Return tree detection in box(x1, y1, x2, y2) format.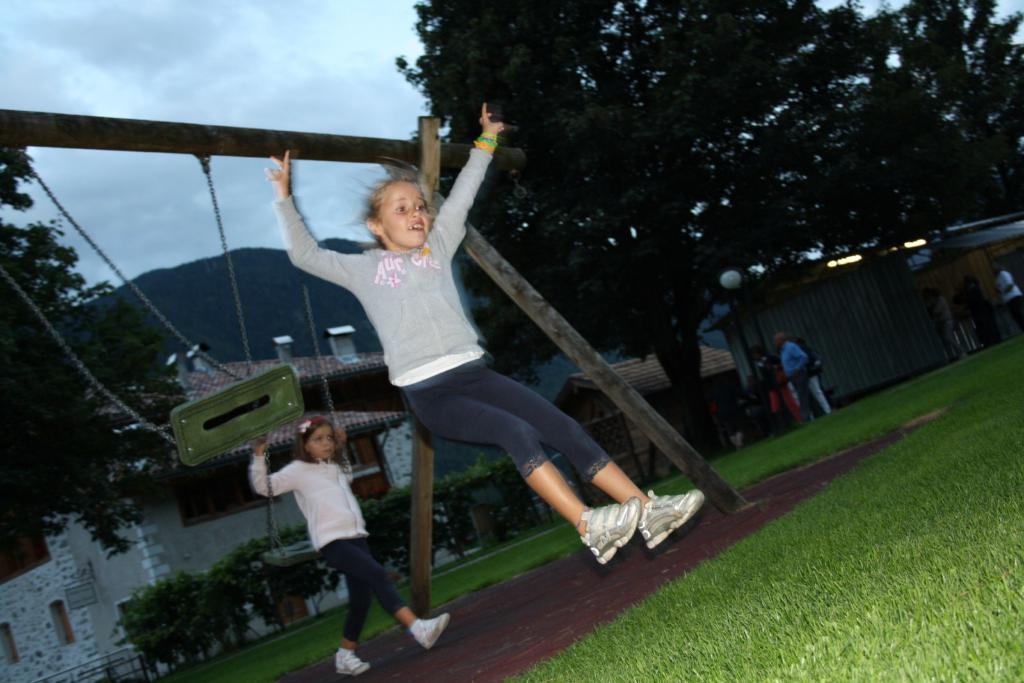
box(0, 142, 195, 557).
